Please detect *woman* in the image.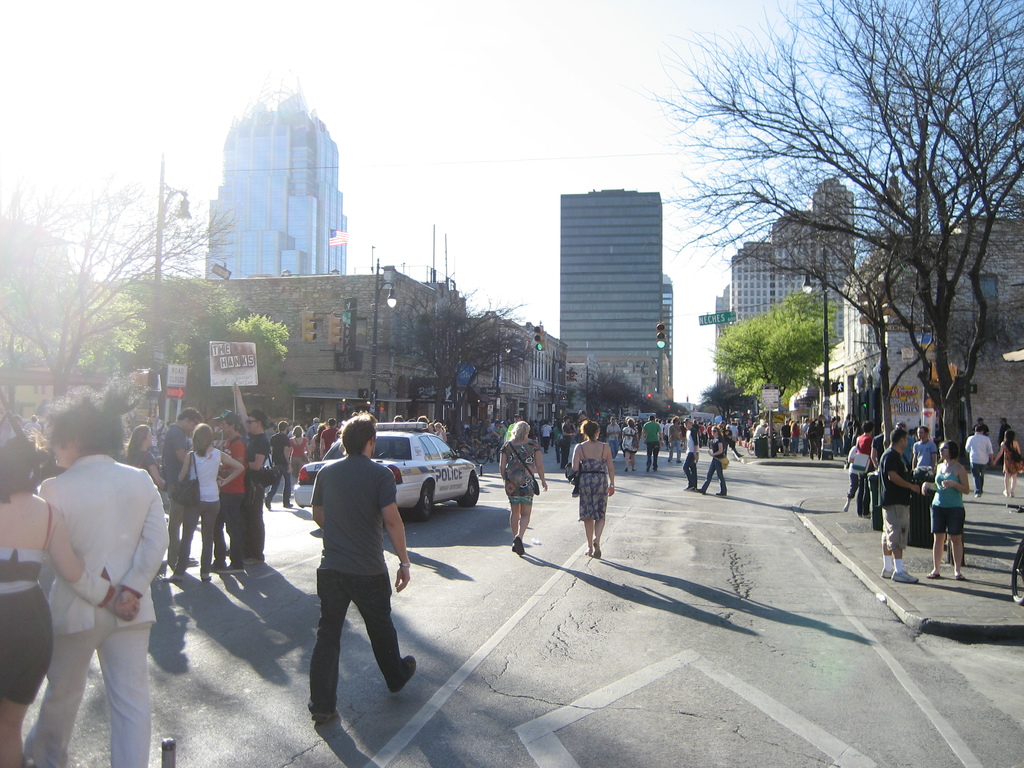
175/422/257/577.
